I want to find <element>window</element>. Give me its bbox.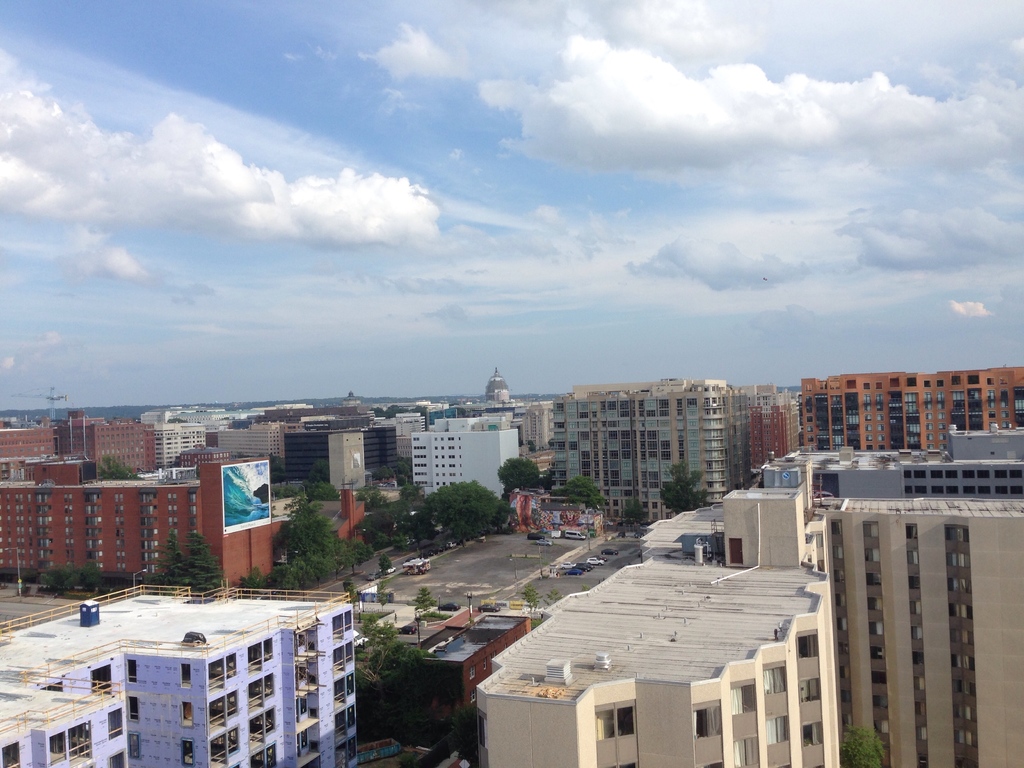
bbox=[949, 575, 970, 596].
